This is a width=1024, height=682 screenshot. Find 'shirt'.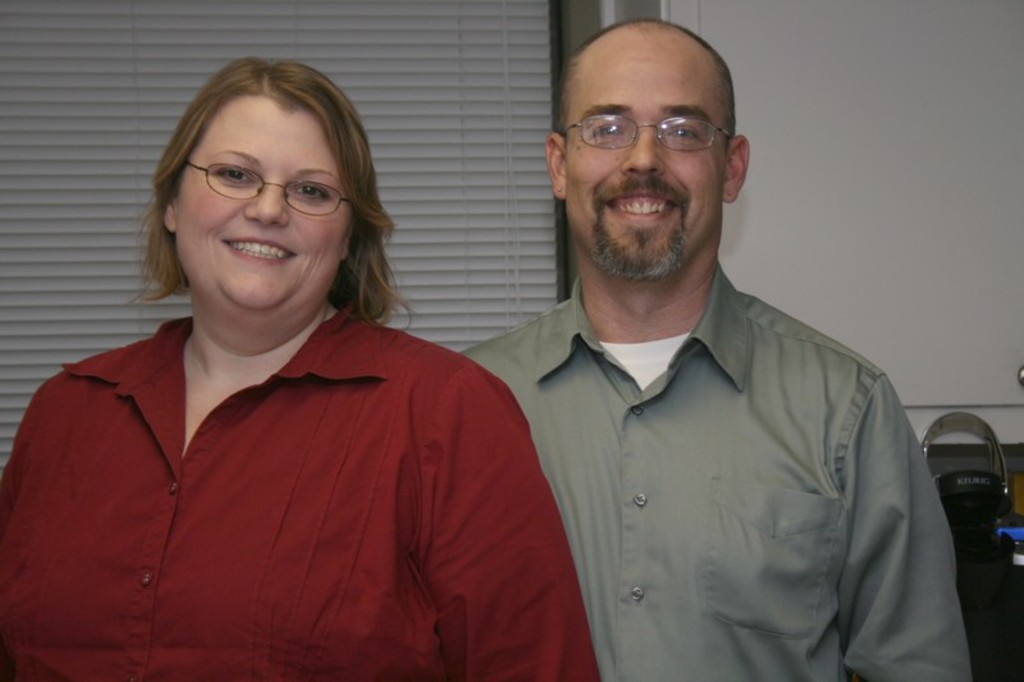
Bounding box: [x1=461, y1=258, x2=973, y2=681].
